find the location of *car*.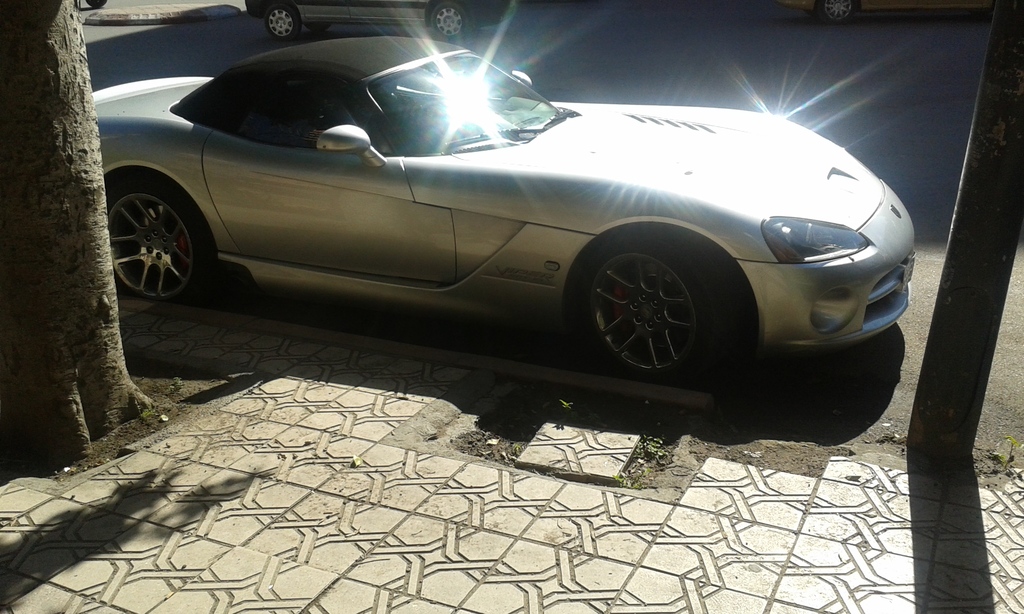
Location: rect(88, 38, 919, 397).
